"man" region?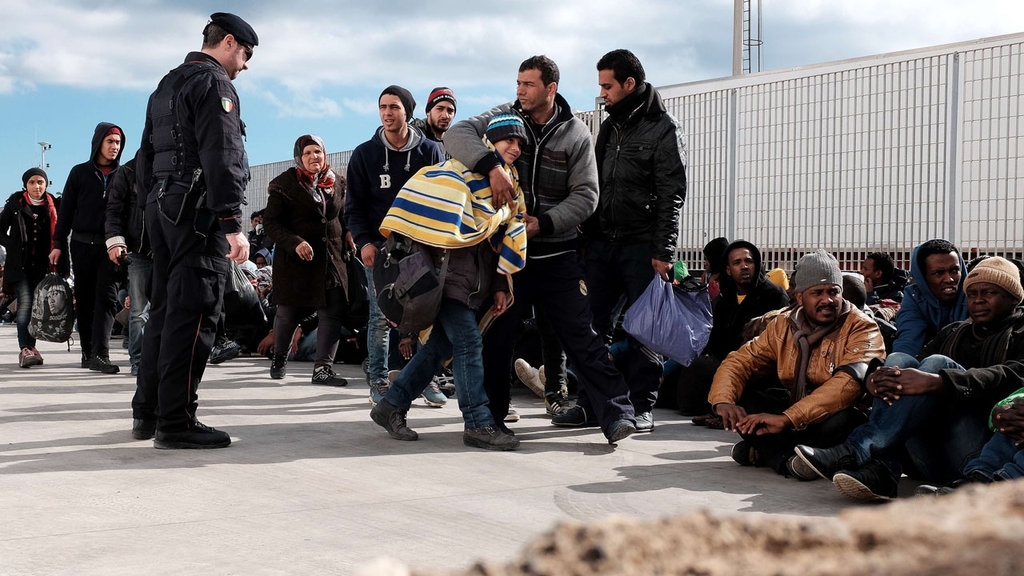
locate(127, 8, 255, 455)
